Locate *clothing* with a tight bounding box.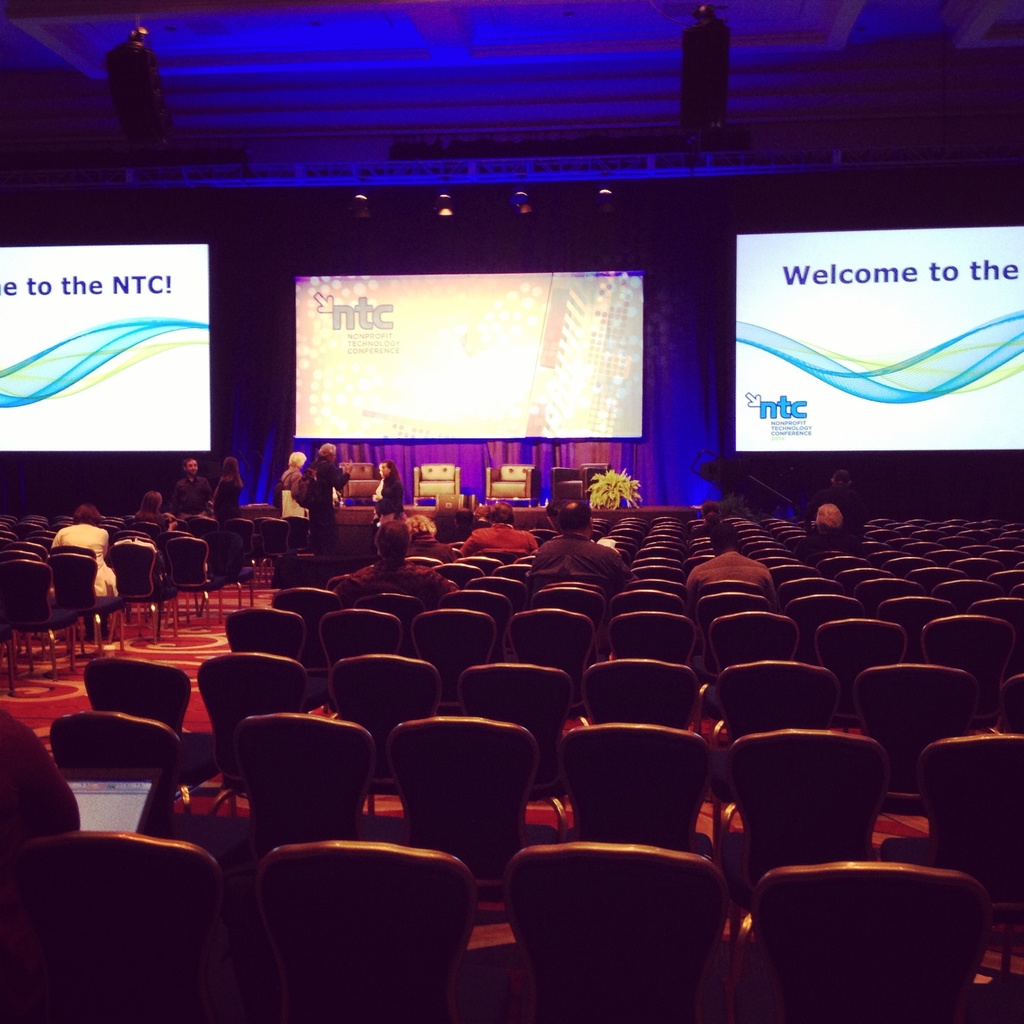
531 530 634 588.
